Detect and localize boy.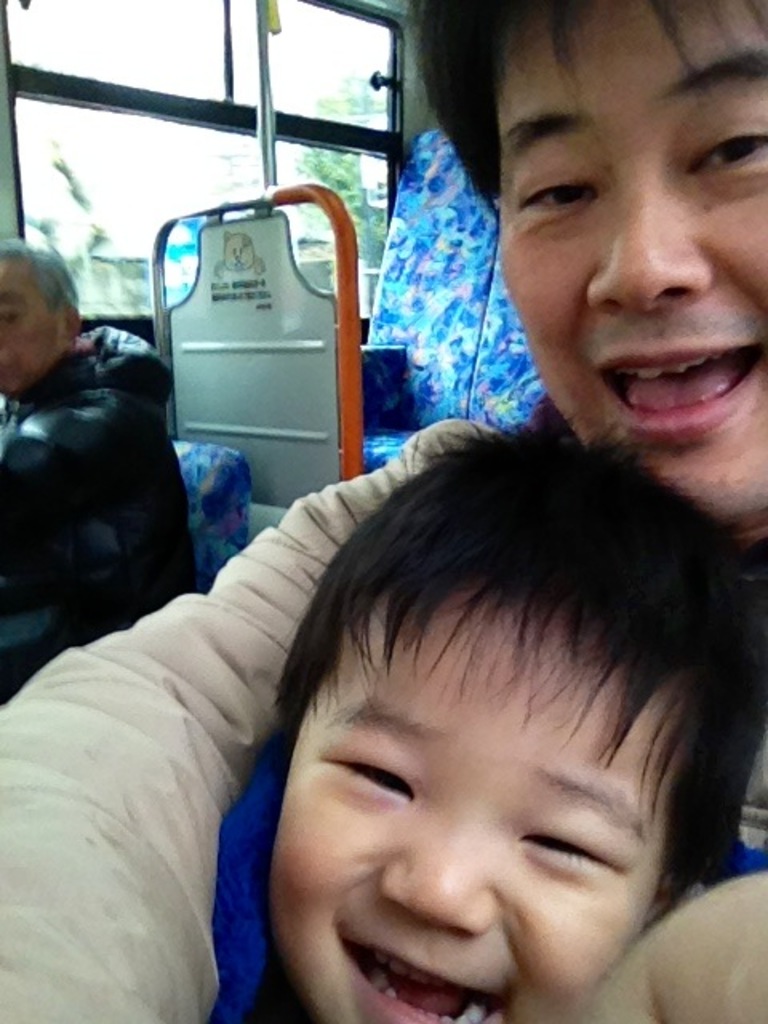
Localized at (x1=216, y1=418, x2=766, y2=1022).
